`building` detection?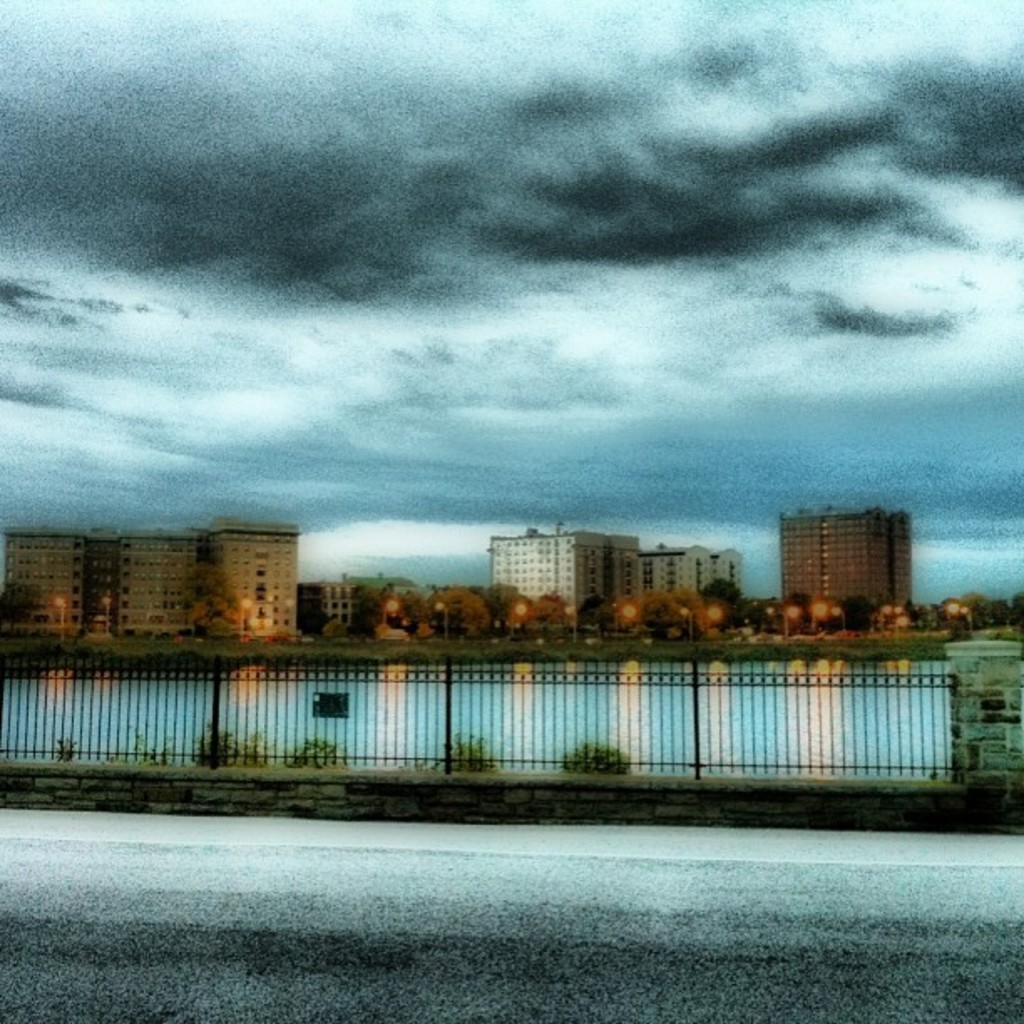
487:529:637:612
